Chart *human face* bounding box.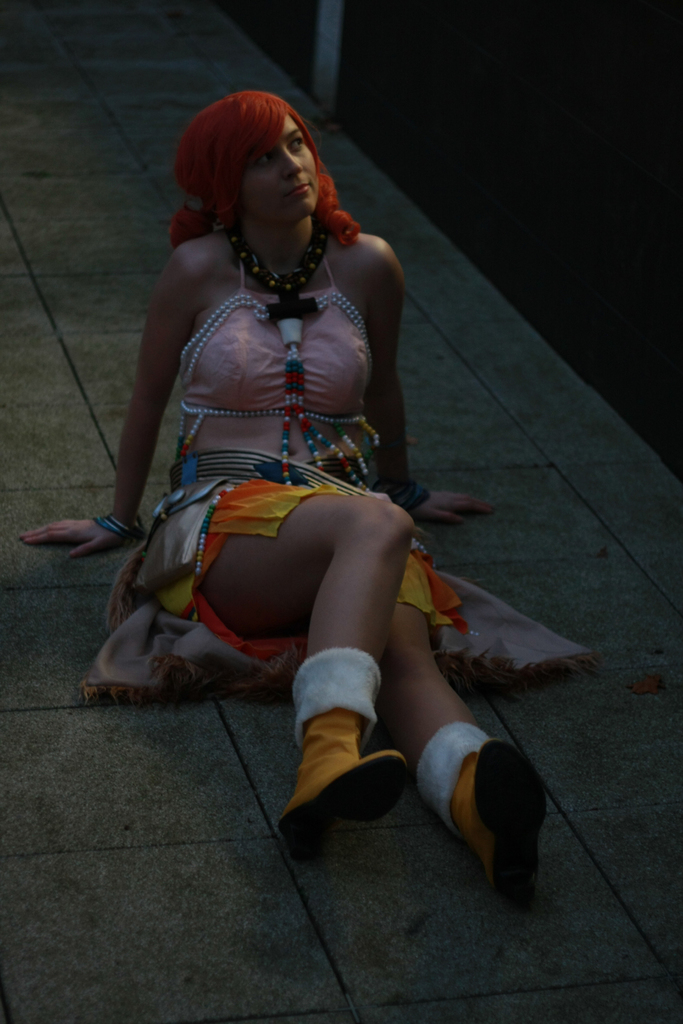
Charted: (left=251, top=106, right=318, bottom=234).
